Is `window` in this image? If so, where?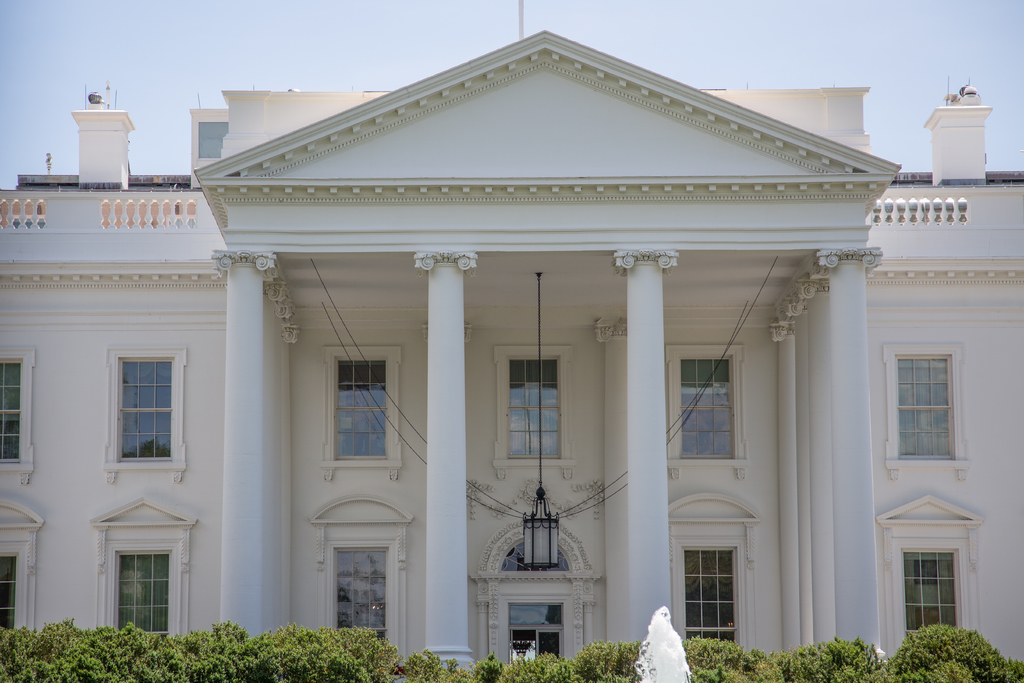
Yes, at region(882, 336, 966, 478).
